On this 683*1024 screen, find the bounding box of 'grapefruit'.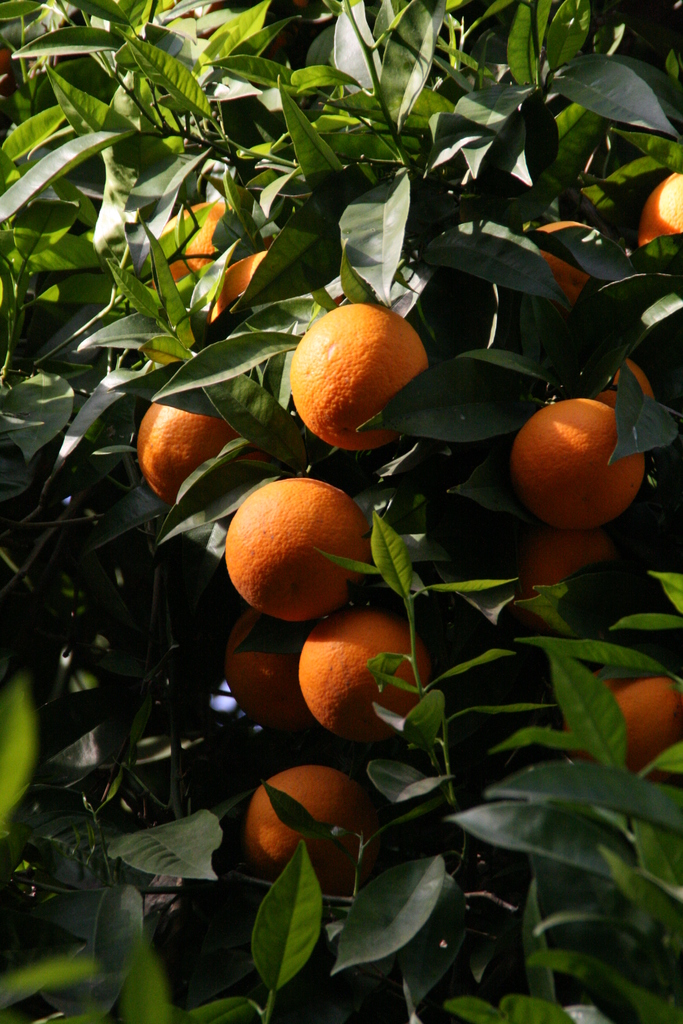
Bounding box: Rect(636, 173, 682, 246).
